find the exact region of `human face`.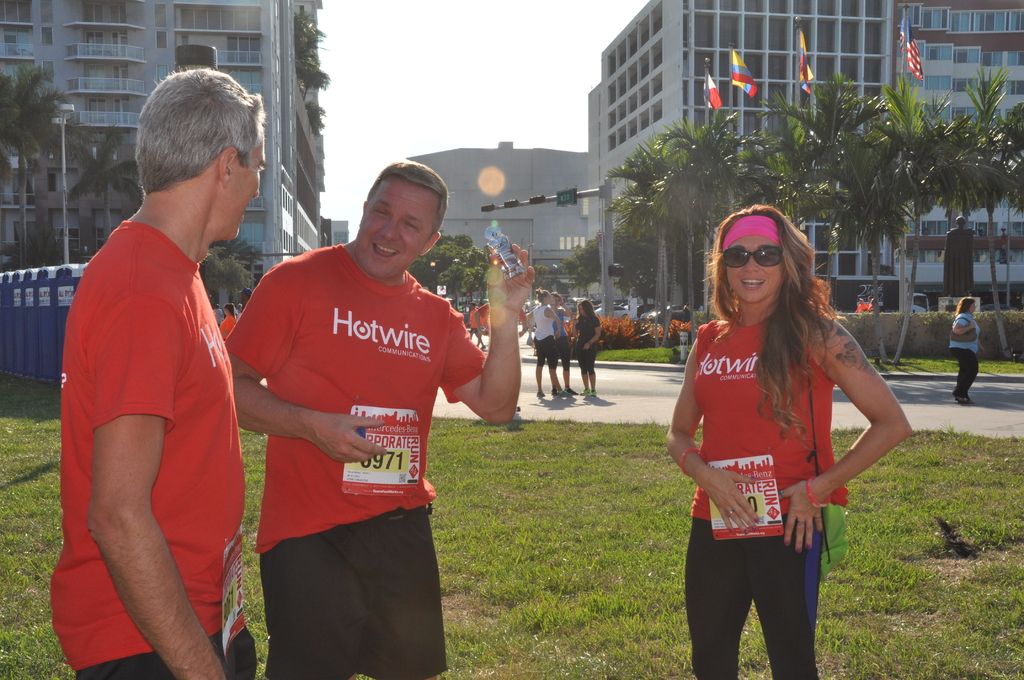
Exact region: bbox=(728, 231, 783, 304).
